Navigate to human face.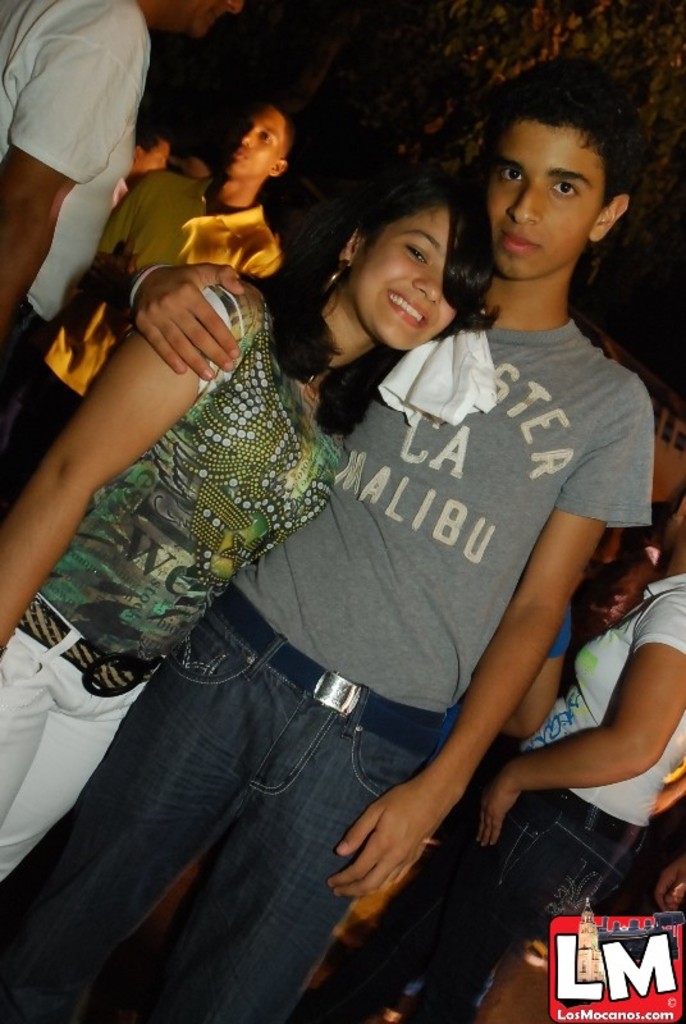
Navigation target: x1=491, y1=123, x2=602, y2=283.
